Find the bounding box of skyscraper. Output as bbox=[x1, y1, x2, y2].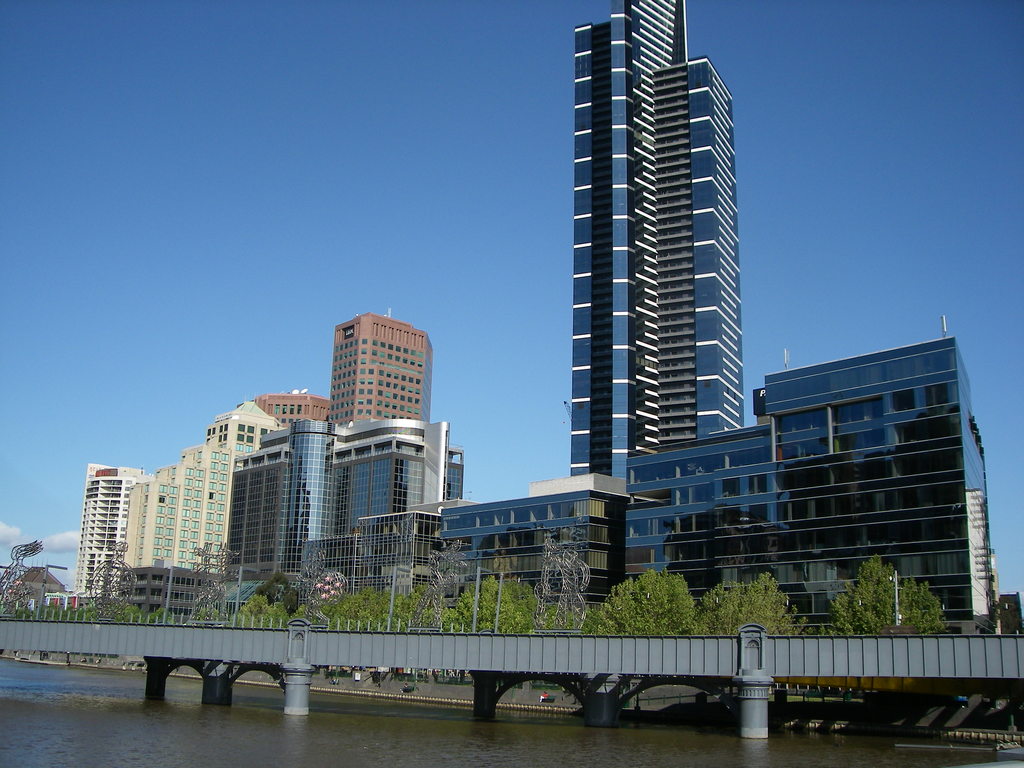
bbox=[324, 304, 435, 430].
